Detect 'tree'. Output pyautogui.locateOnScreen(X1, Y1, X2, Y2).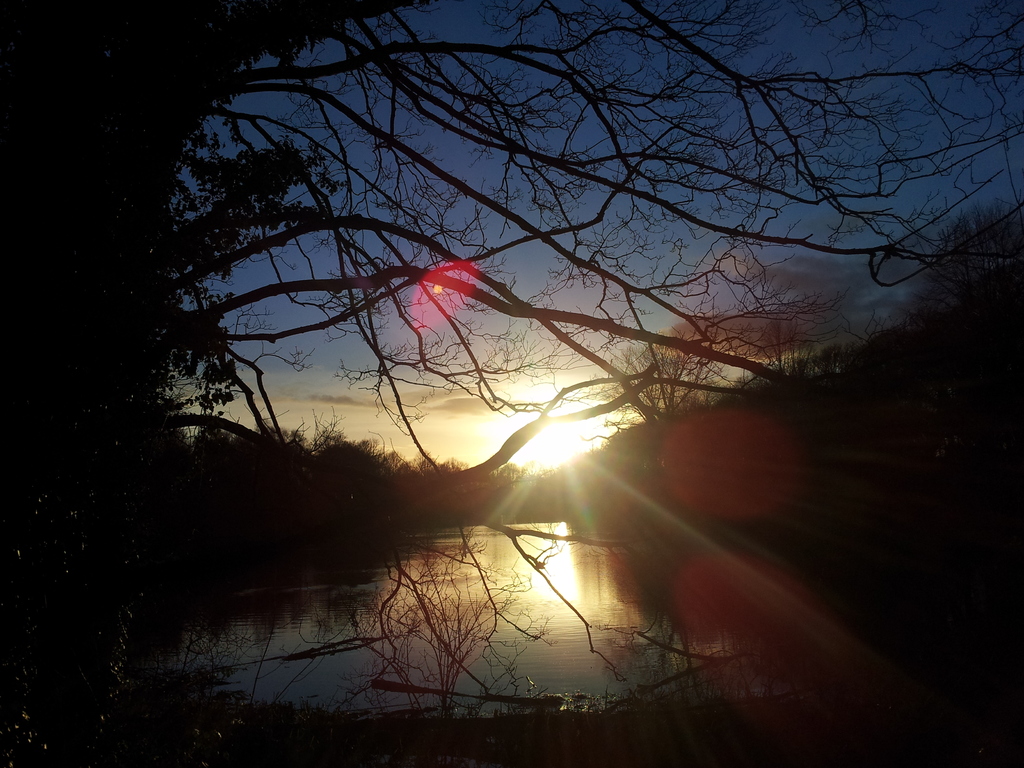
pyautogui.locateOnScreen(913, 198, 1023, 298).
